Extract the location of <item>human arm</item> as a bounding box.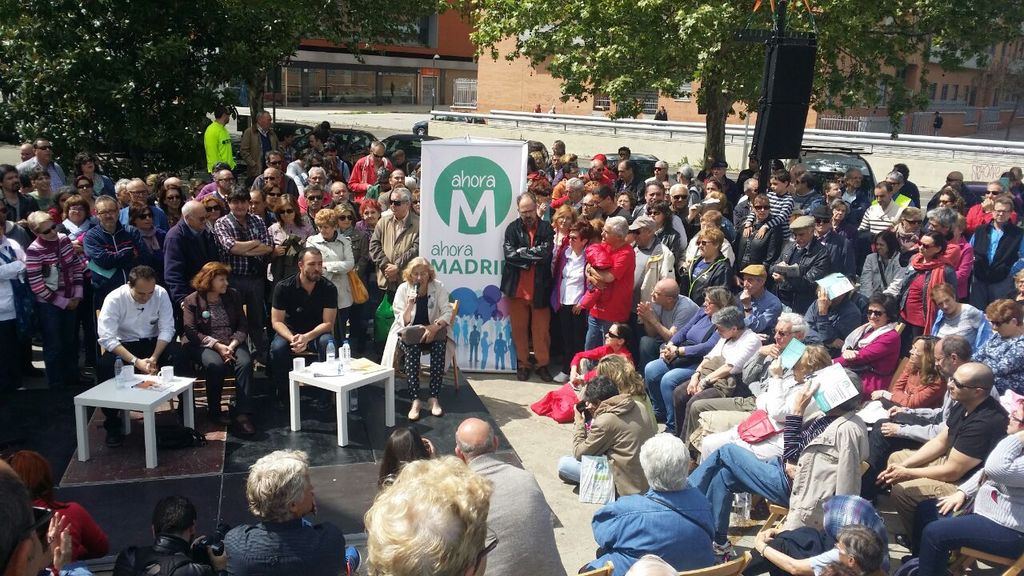
(x1=346, y1=158, x2=374, y2=192).
